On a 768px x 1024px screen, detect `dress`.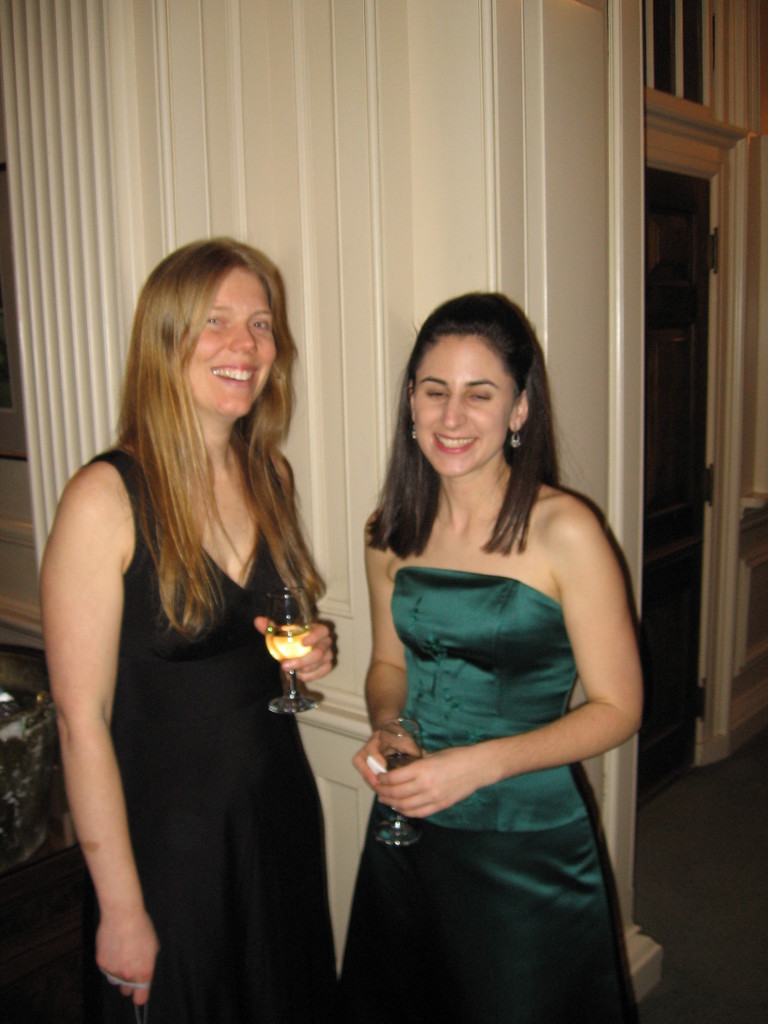
x1=0 y1=448 x2=343 y2=1021.
